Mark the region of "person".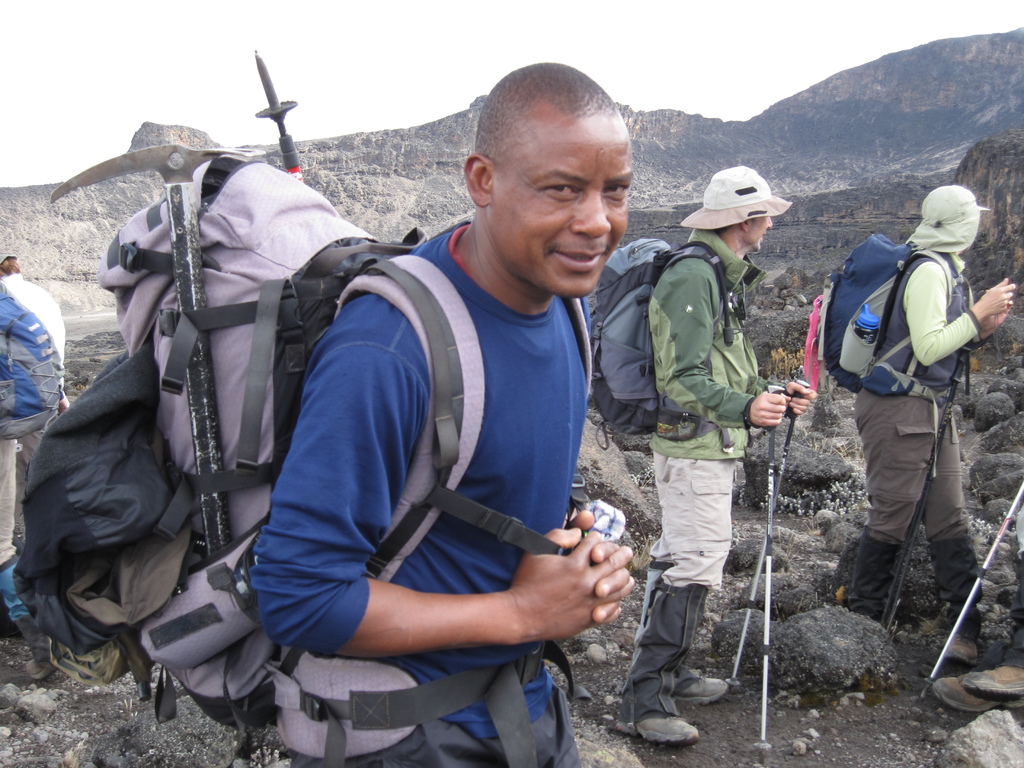
Region: (x1=0, y1=248, x2=71, y2=685).
